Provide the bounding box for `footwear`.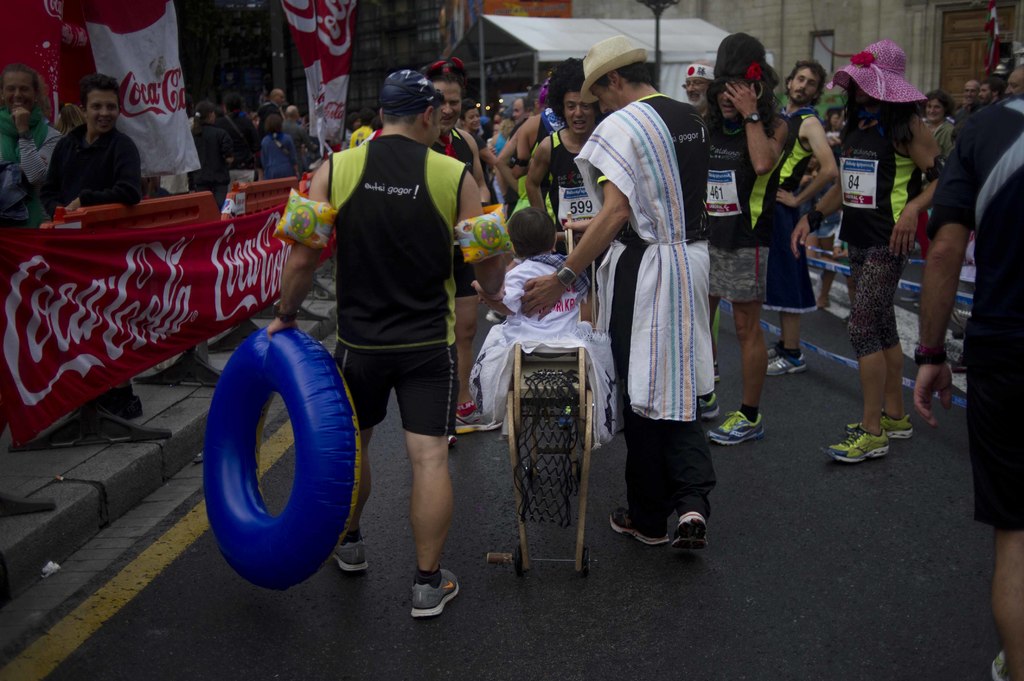
[703, 406, 767, 448].
